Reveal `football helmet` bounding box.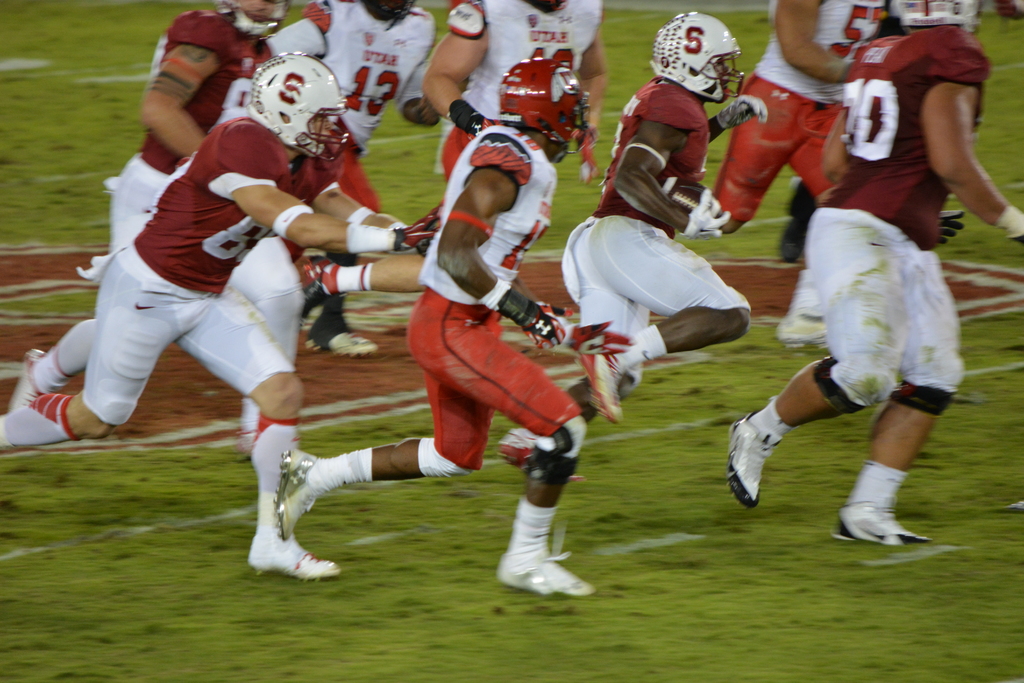
Revealed: [247, 50, 358, 164].
